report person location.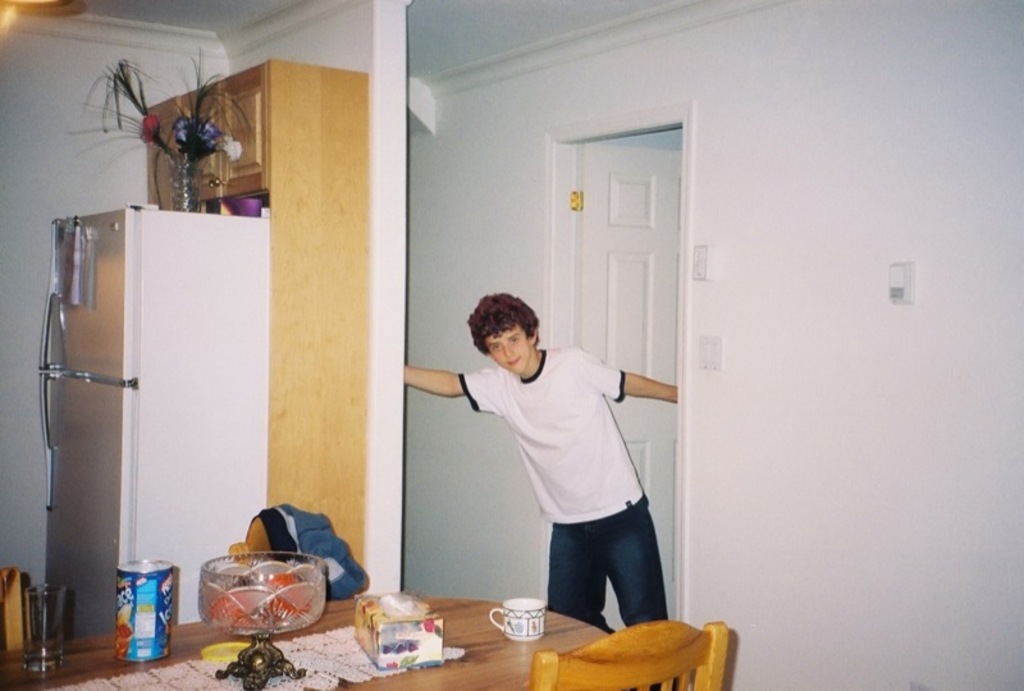
Report: 448 282 671 660.
